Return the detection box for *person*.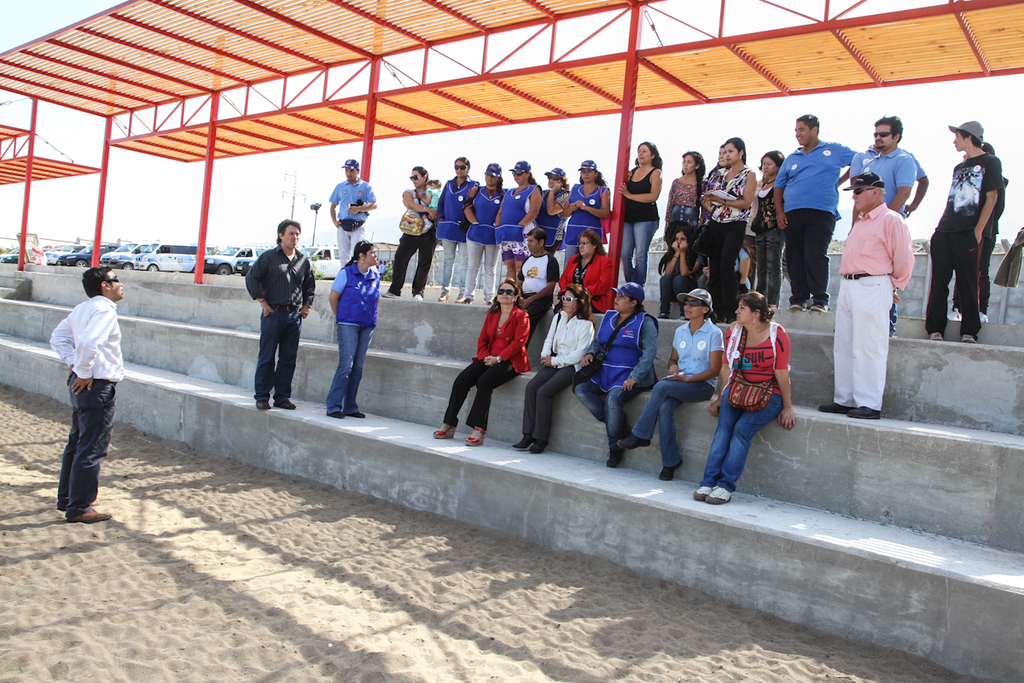
crop(618, 286, 726, 484).
